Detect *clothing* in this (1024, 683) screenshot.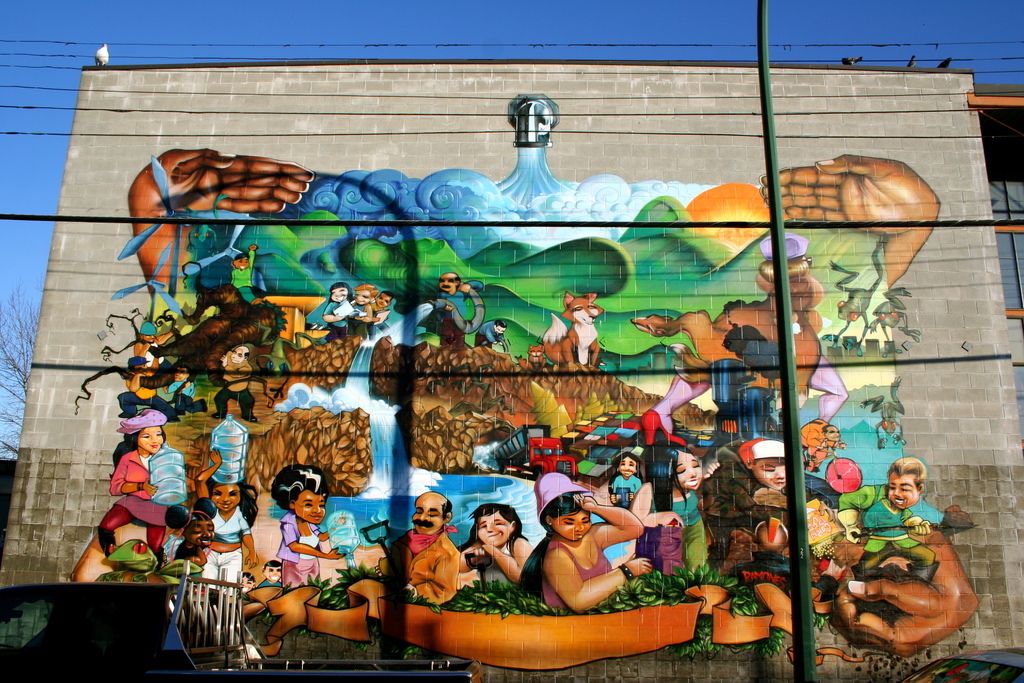
Detection: select_region(474, 533, 519, 598).
